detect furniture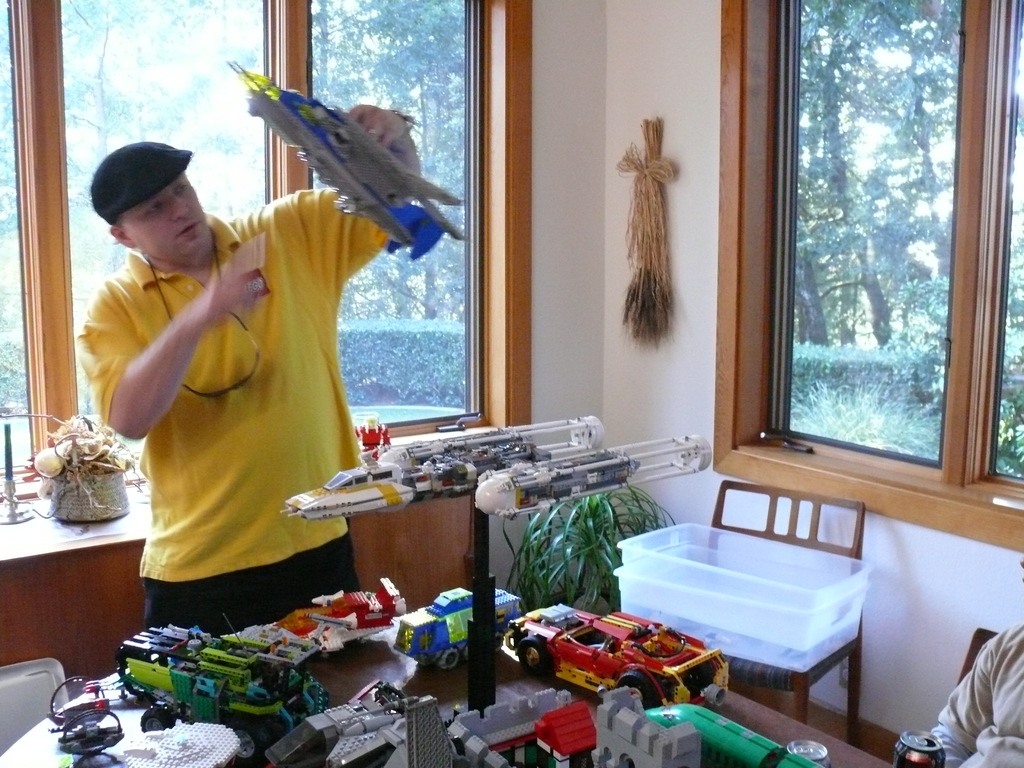
{"left": 957, "top": 626, "right": 999, "bottom": 691}
